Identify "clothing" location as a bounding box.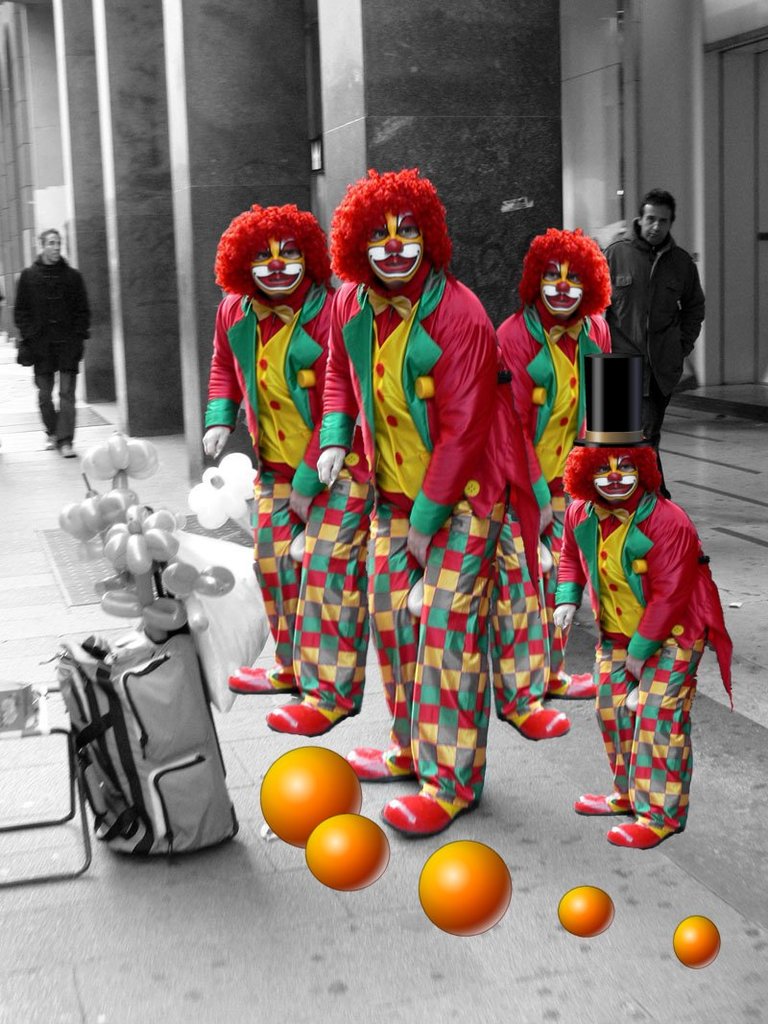
[483, 308, 588, 716].
